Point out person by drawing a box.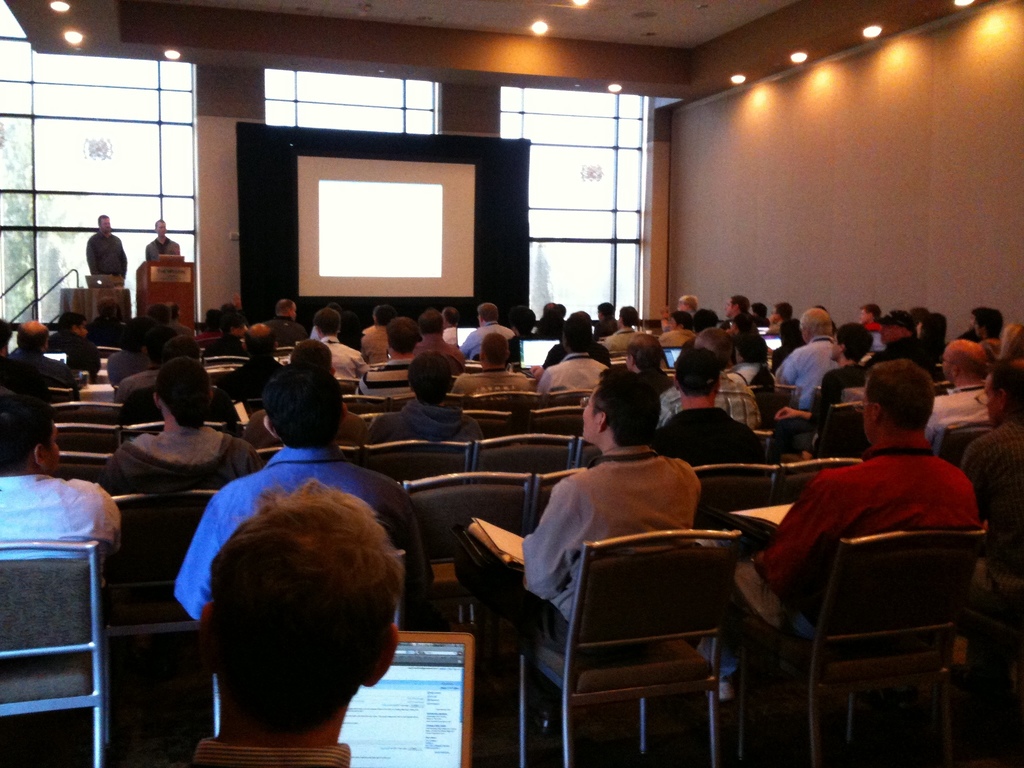
locate(867, 312, 941, 384).
